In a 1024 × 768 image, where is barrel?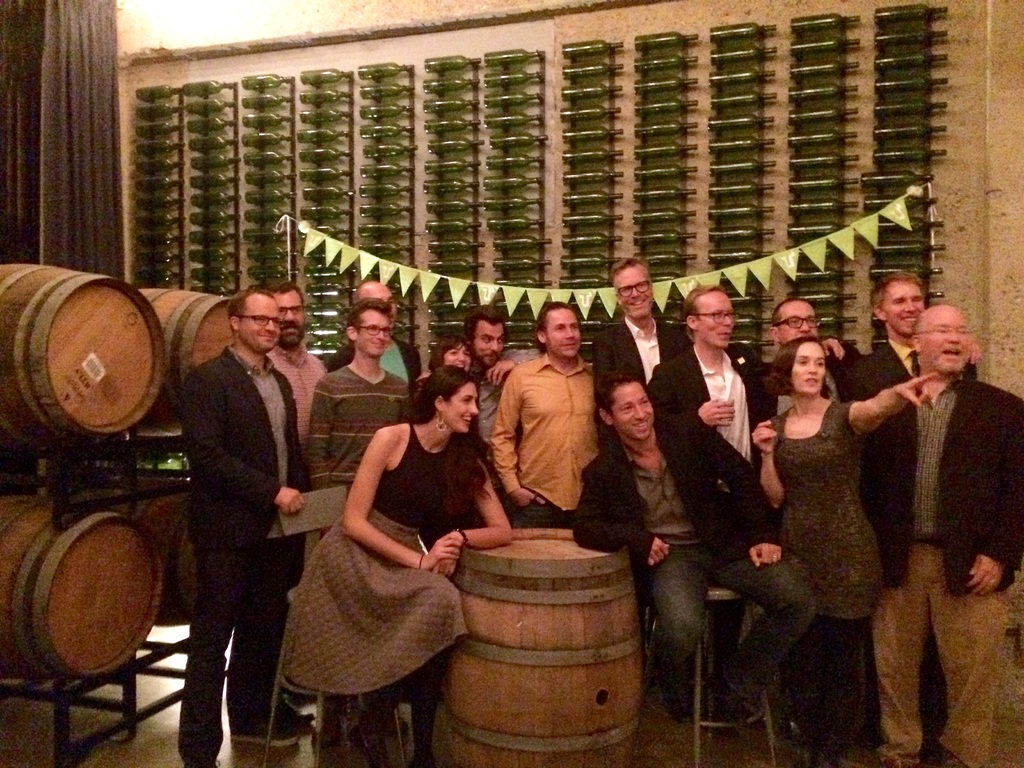
locate(53, 470, 204, 625).
